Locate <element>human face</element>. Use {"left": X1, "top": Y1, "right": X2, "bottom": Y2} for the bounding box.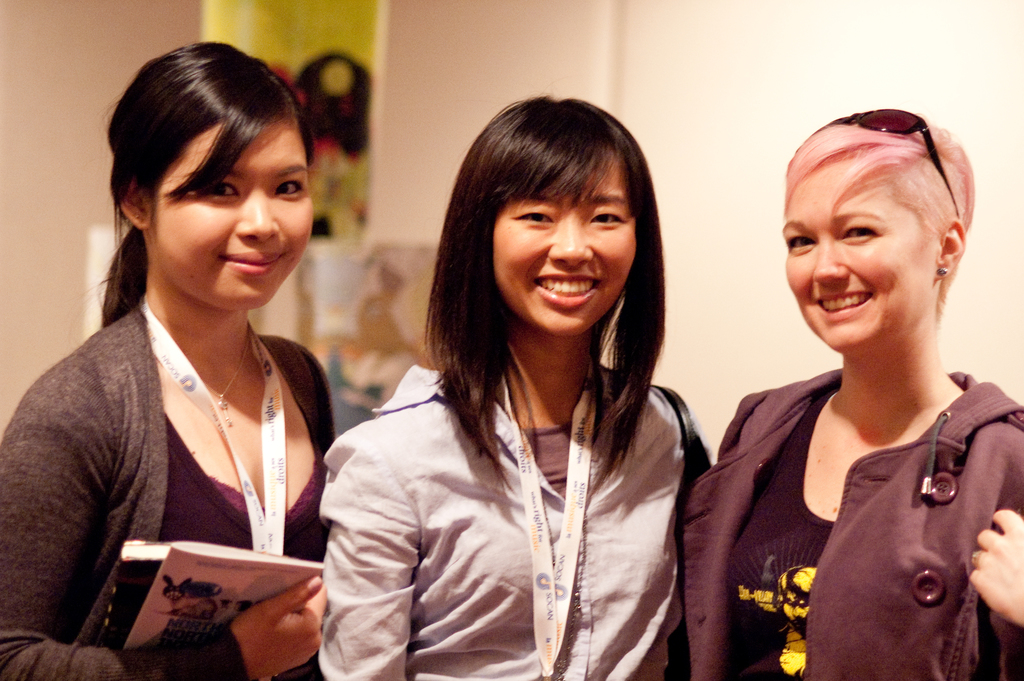
{"left": 490, "top": 144, "right": 640, "bottom": 336}.
